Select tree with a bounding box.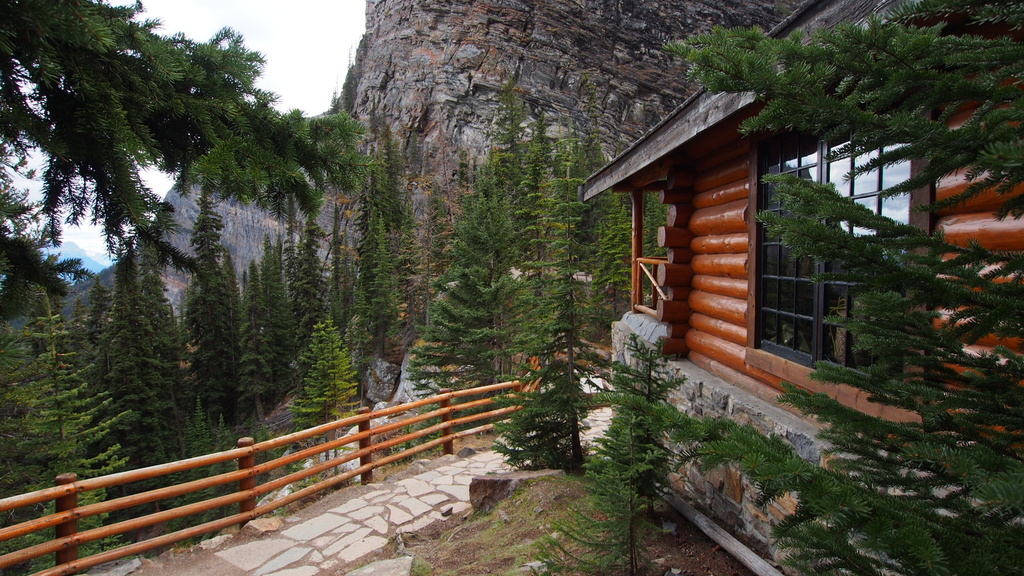
left=359, top=225, right=400, bottom=358.
